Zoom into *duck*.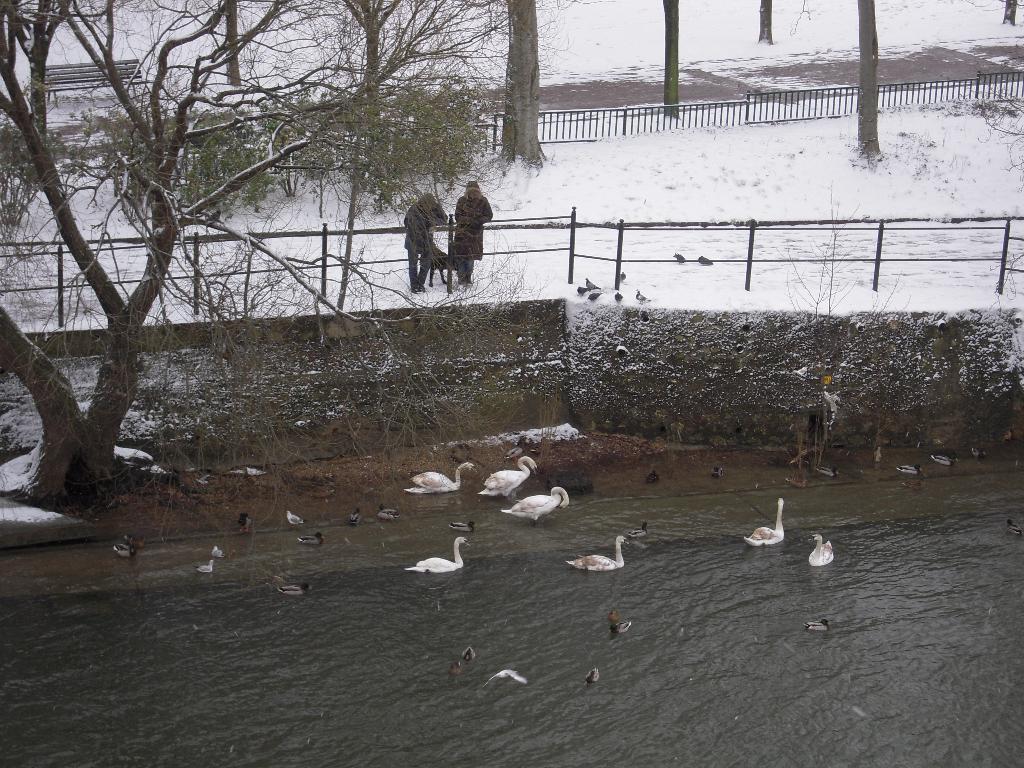
Zoom target: rect(810, 532, 838, 564).
